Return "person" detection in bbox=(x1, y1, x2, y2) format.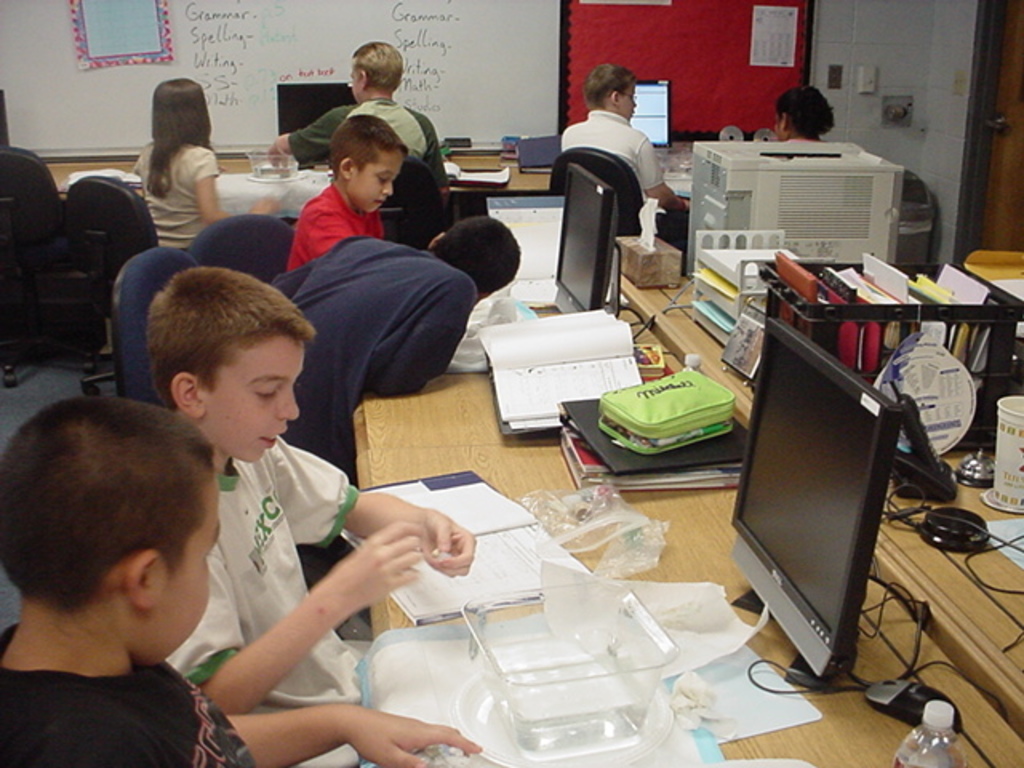
bbox=(782, 86, 835, 139).
